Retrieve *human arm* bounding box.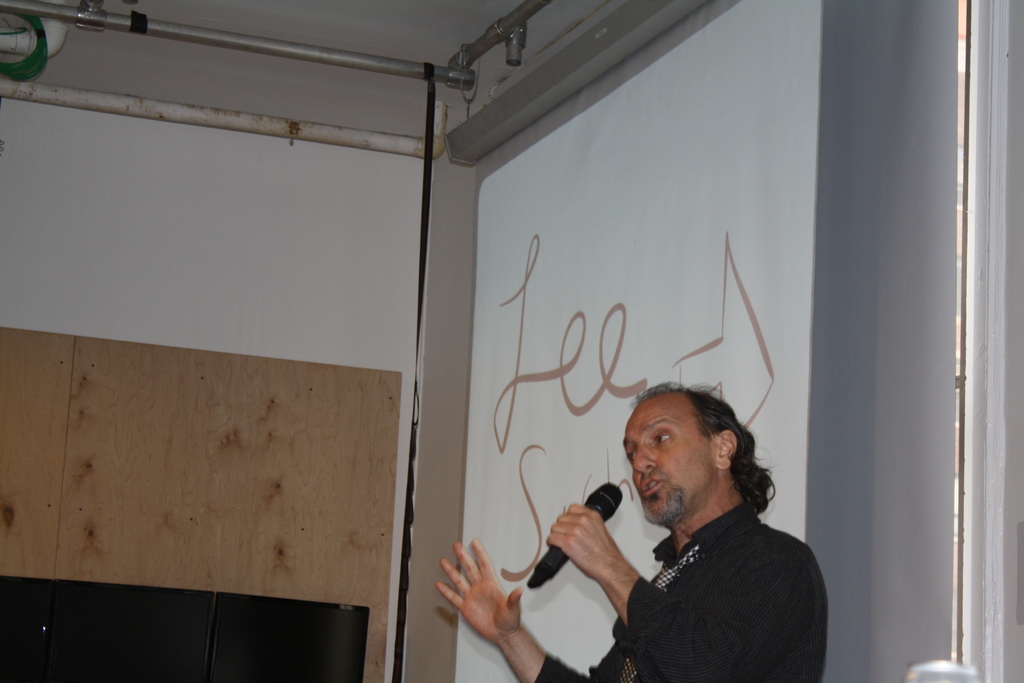
Bounding box: [431, 540, 596, 682].
